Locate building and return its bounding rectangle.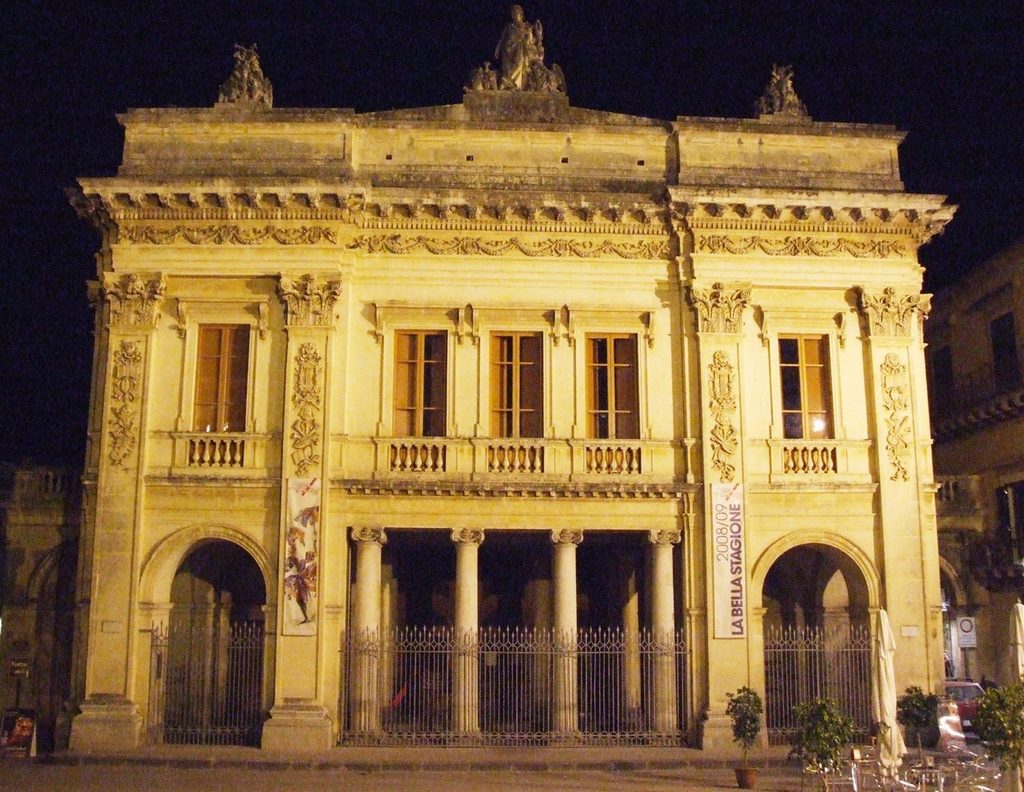
(x1=39, y1=4, x2=951, y2=774).
